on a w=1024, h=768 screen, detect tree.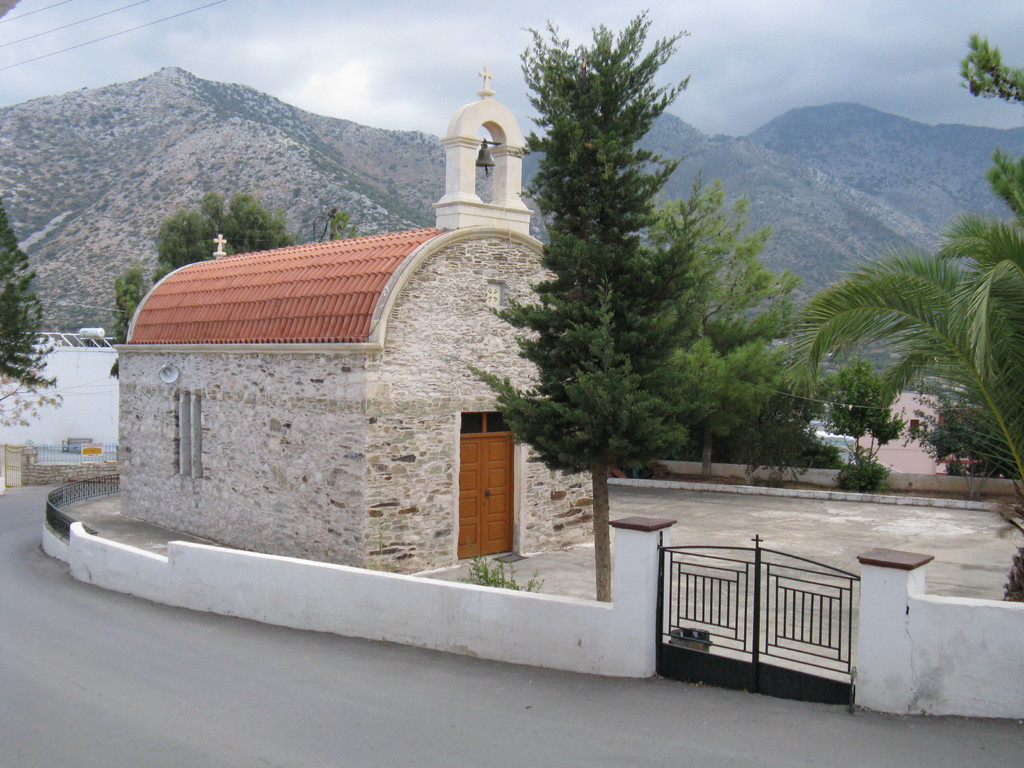
803 355 911 497.
